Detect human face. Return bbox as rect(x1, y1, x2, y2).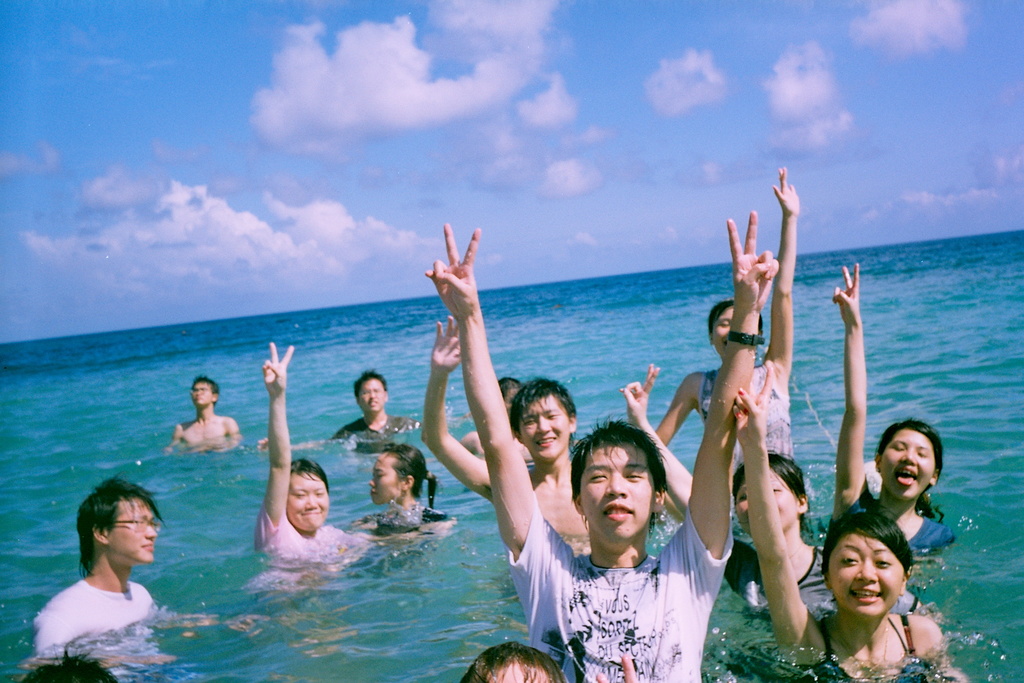
rect(516, 397, 567, 463).
